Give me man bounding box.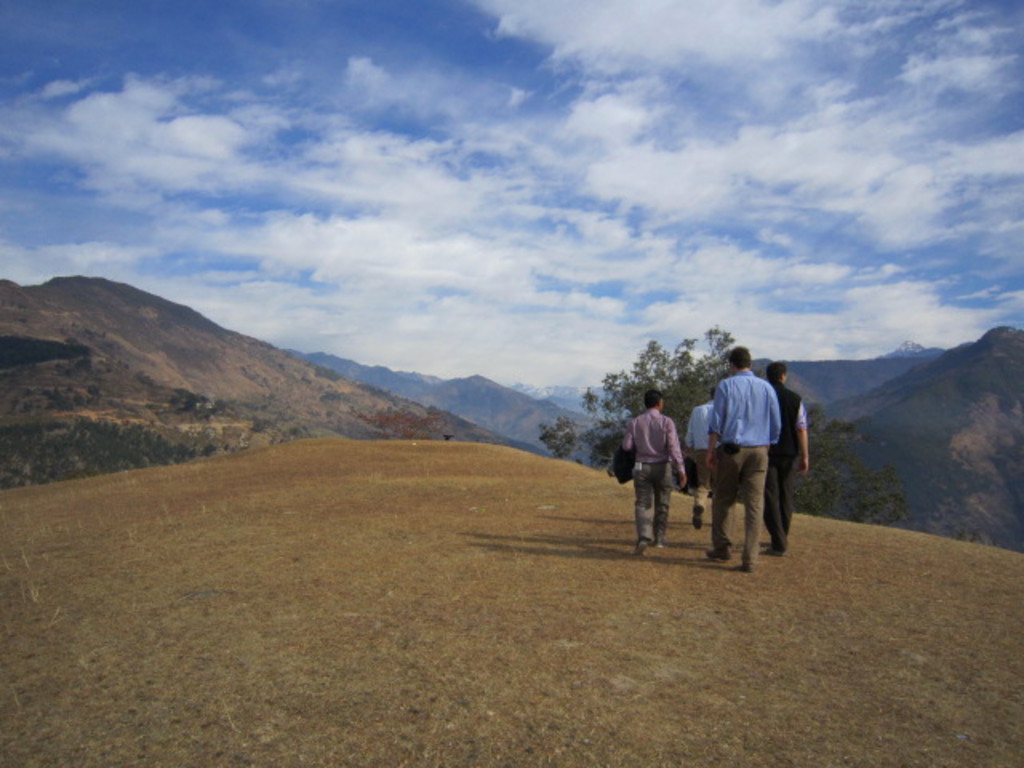
<box>706,346,782,576</box>.
